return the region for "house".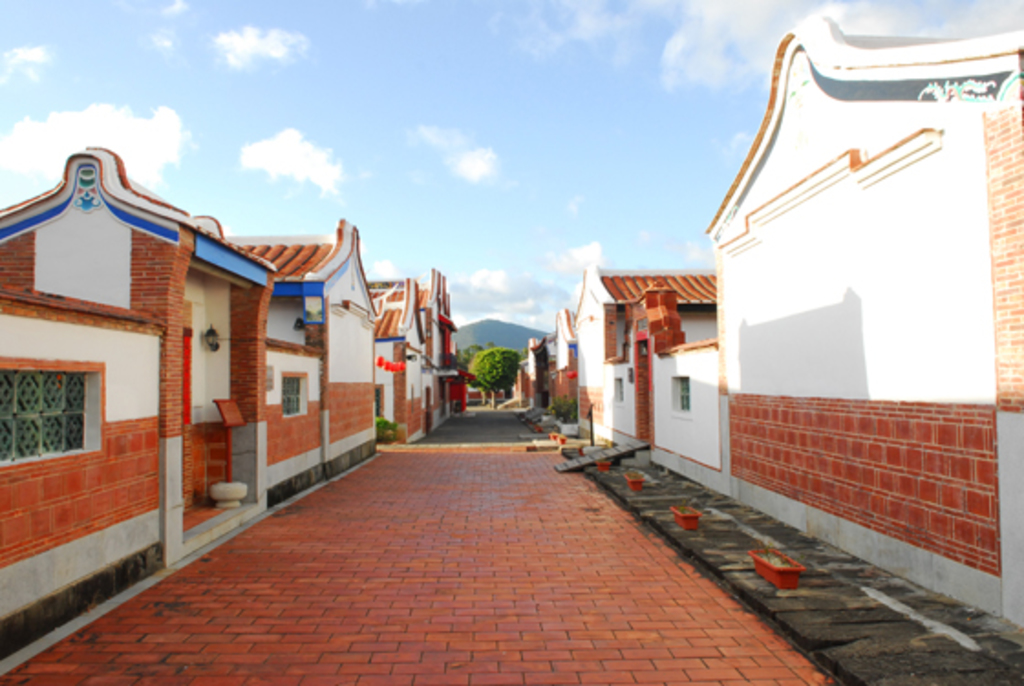
pyautogui.locateOnScreen(415, 265, 459, 421).
